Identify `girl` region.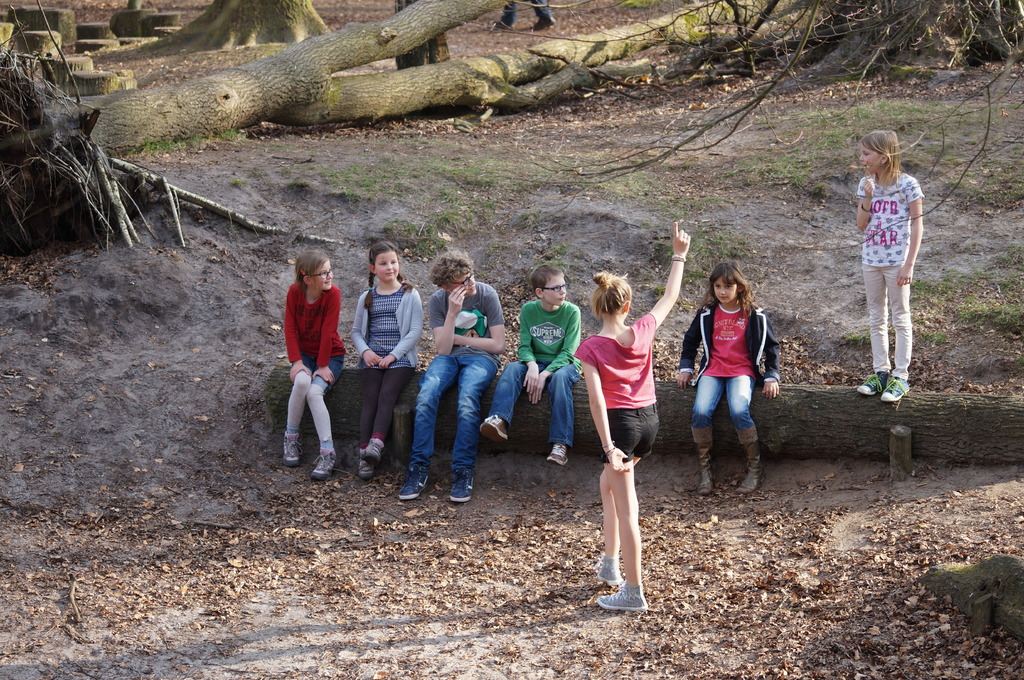
Region: (left=351, top=239, right=431, bottom=477).
